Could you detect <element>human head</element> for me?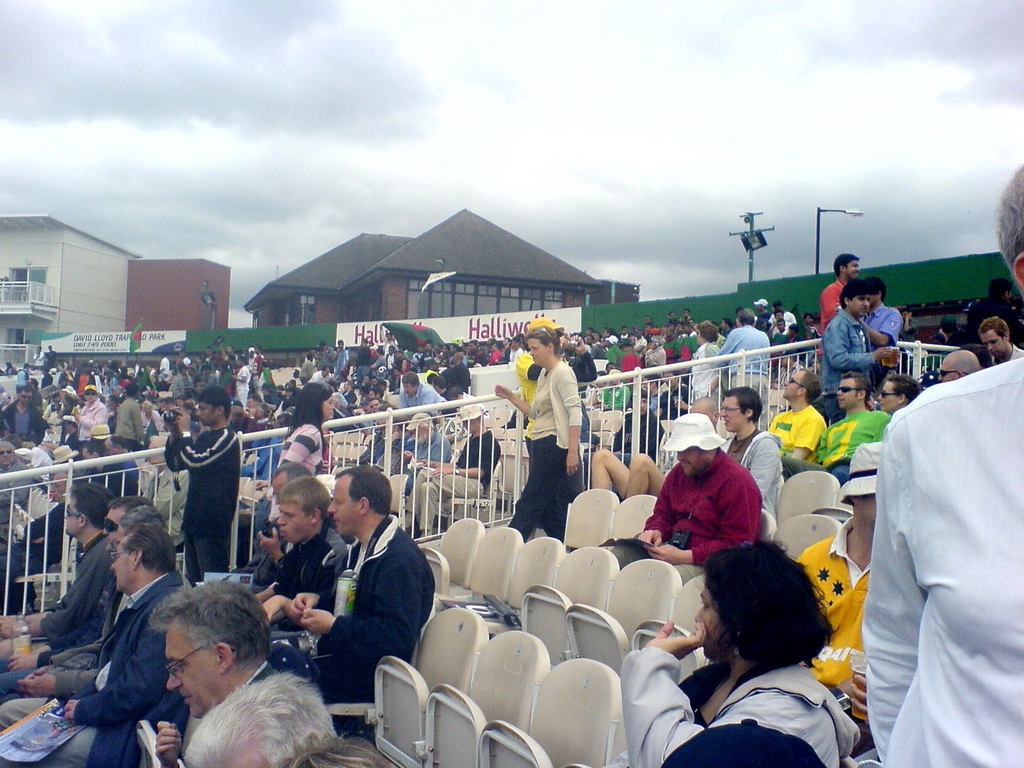
Detection result: (720, 318, 733, 331).
